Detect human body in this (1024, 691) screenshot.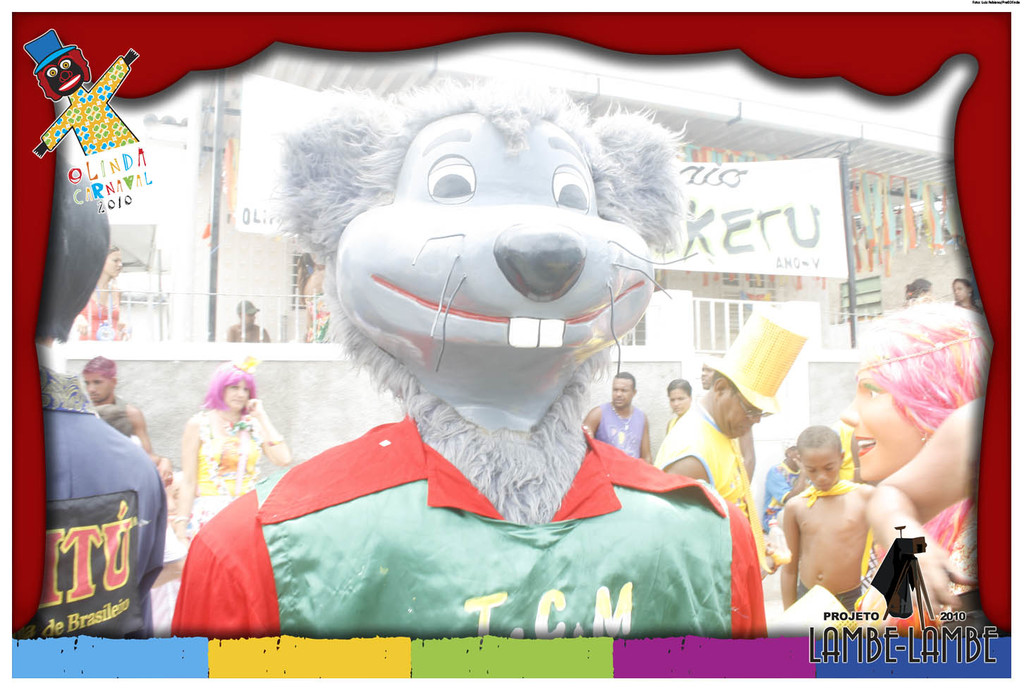
Detection: x1=786 y1=400 x2=924 y2=651.
